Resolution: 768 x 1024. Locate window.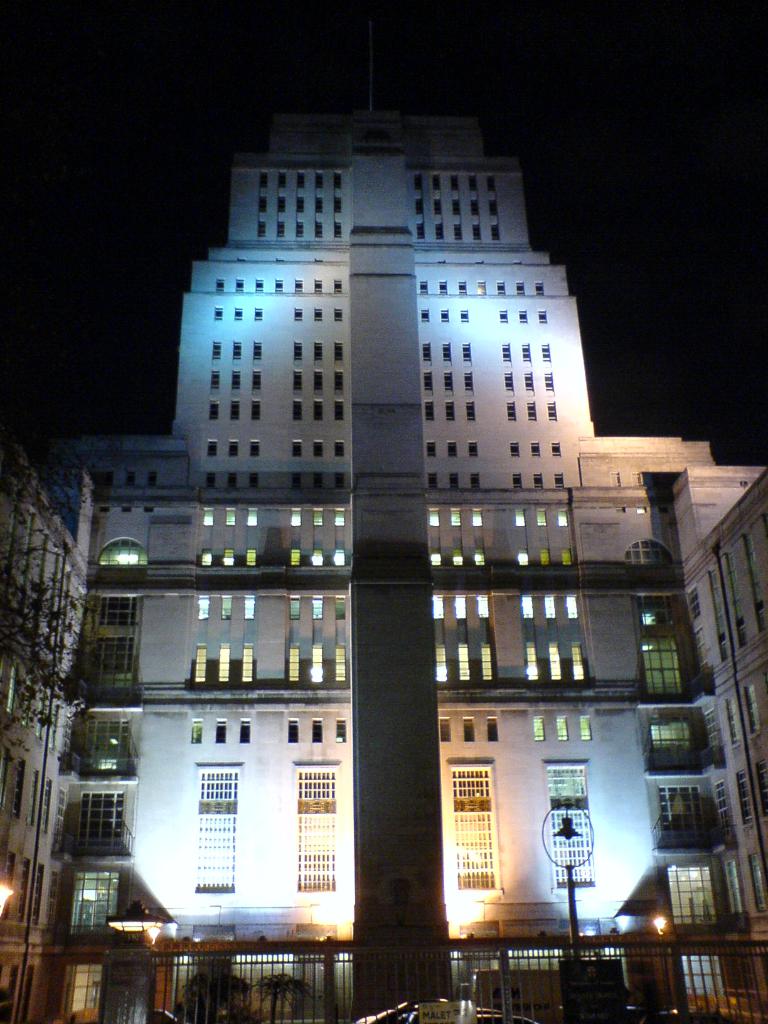
(522, 638, 540, 682).
